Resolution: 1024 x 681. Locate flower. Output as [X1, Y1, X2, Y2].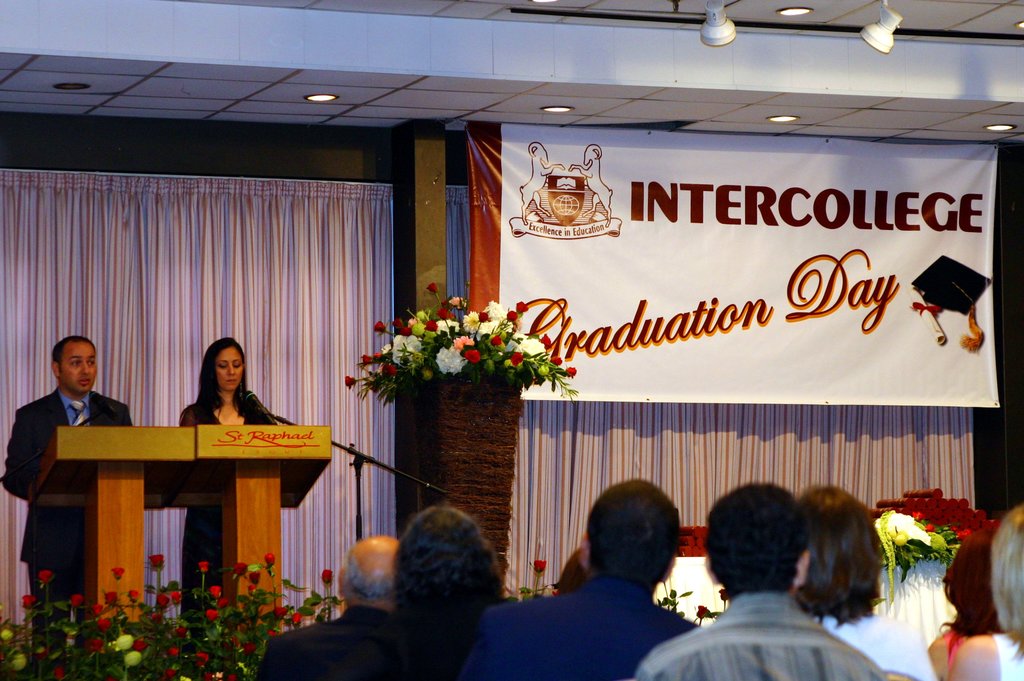
[127, 587, 141, 602].
